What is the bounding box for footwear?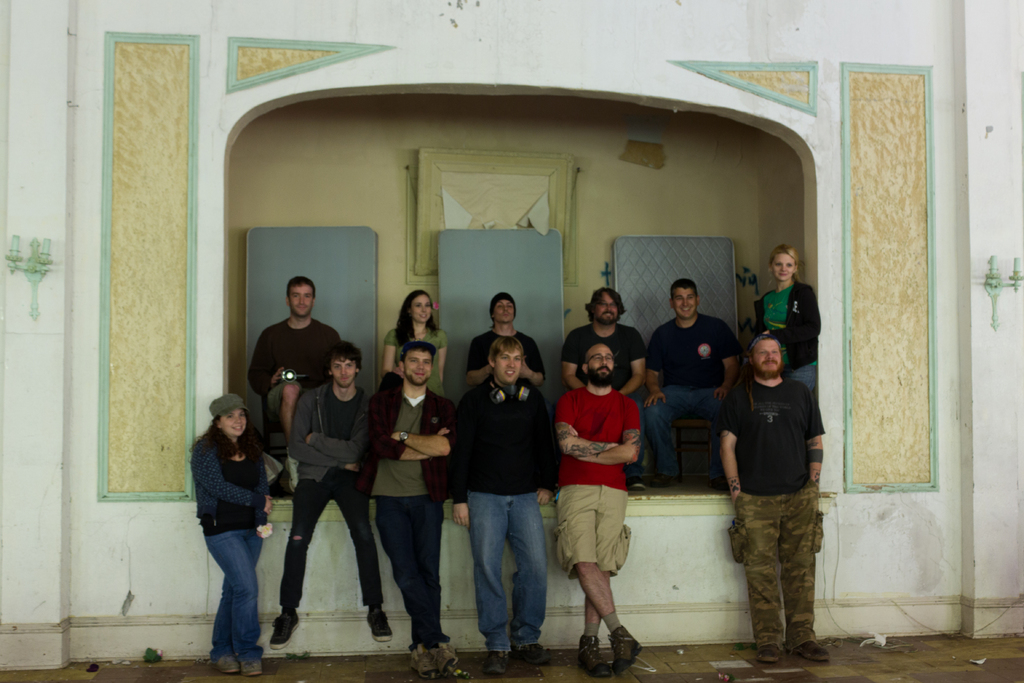
[left=757, top=644, right=781, bottom=661].
